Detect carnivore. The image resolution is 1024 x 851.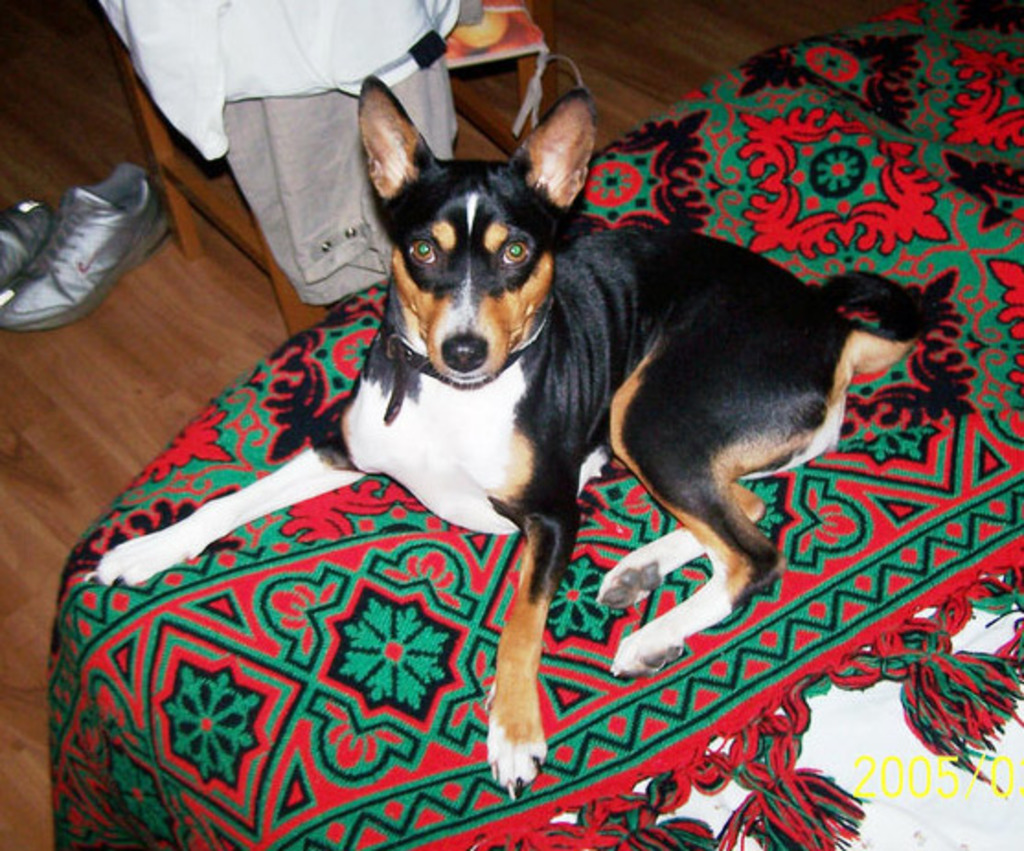
72:64:954:833.
